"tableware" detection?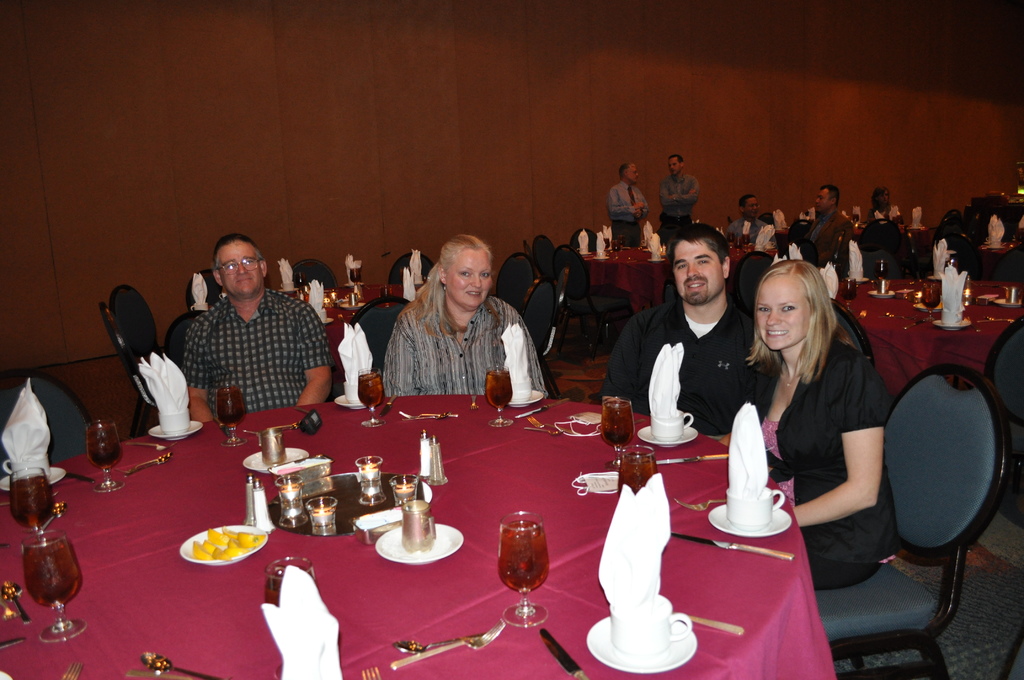
(991,241,1005,247)
